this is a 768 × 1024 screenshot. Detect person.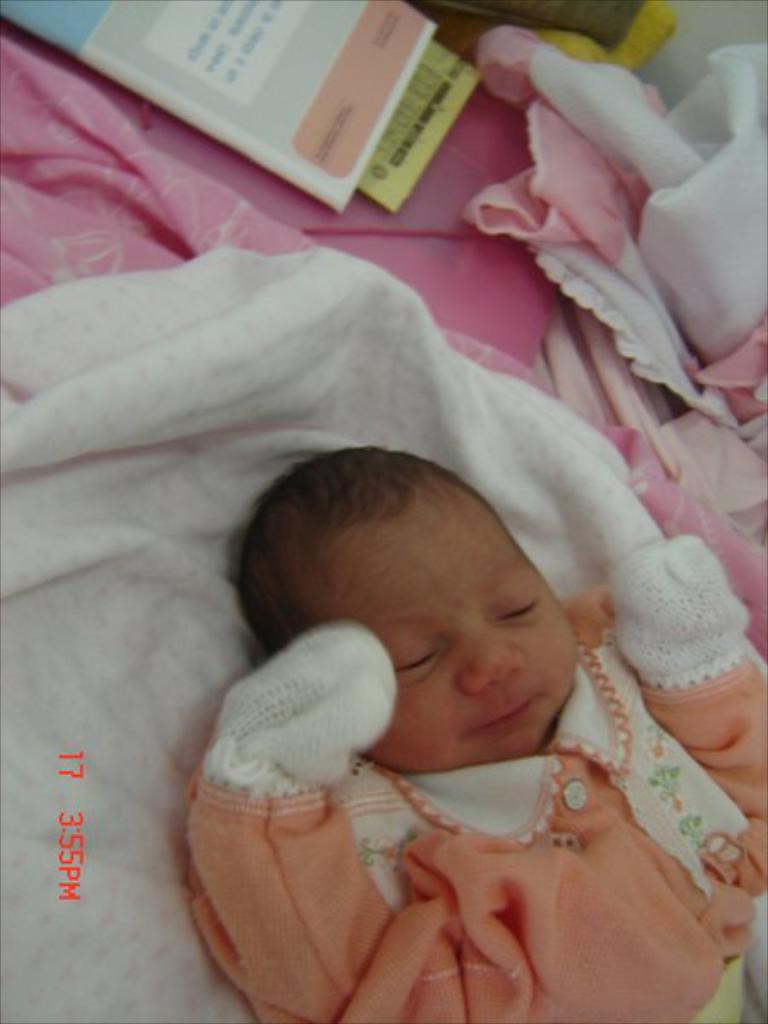
183/444/766/1022.
